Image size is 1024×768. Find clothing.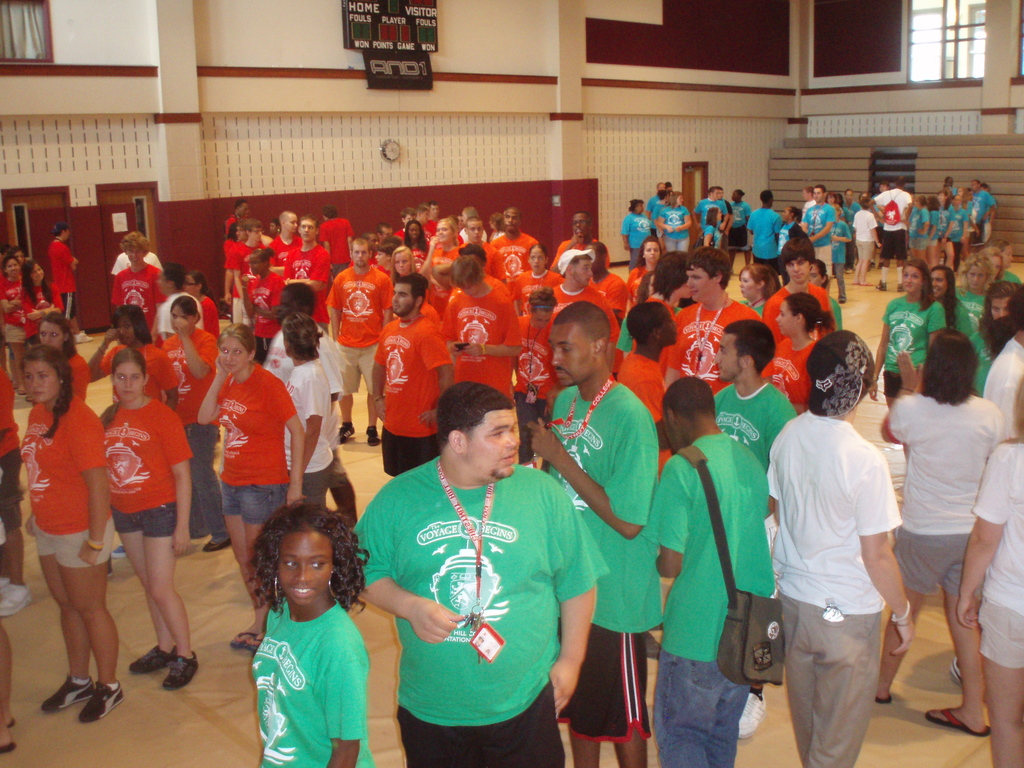
locate(443, 278, 529, 397).
